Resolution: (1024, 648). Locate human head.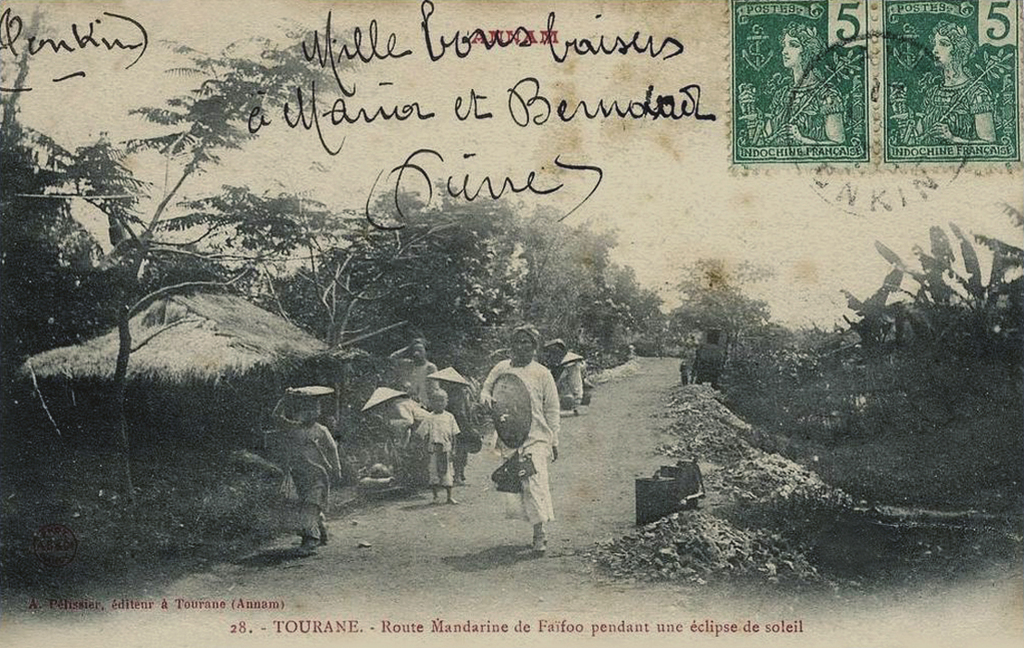
[left=364, top=386, right=406, bottom=417].
